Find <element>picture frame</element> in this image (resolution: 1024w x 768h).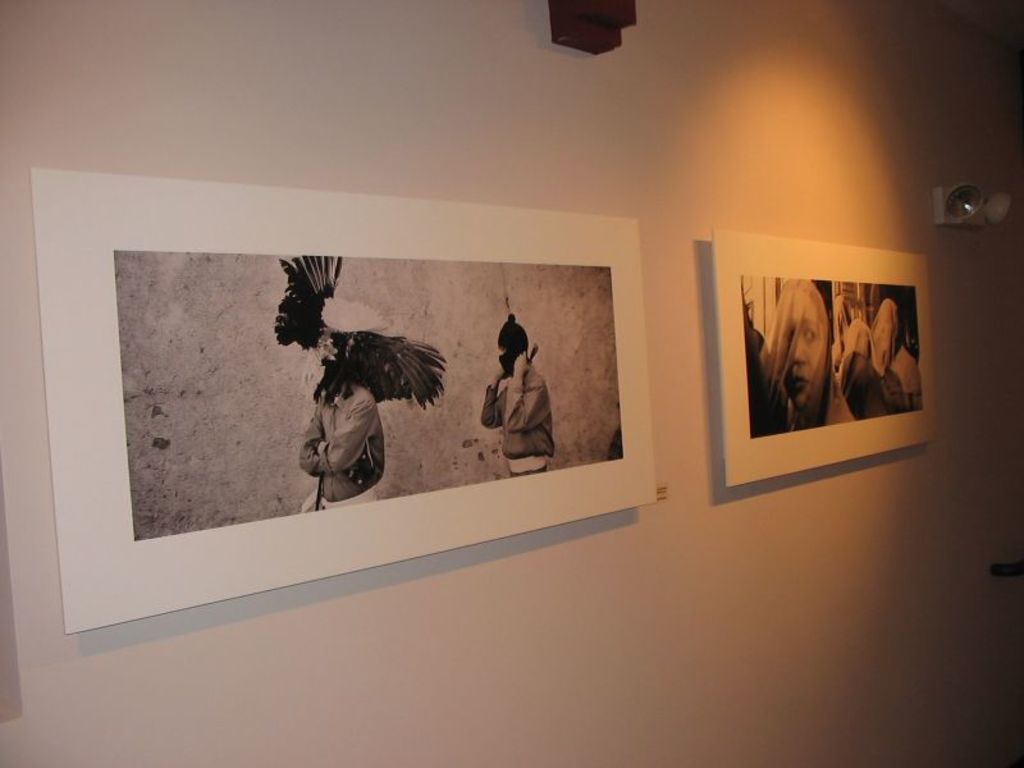
37, 177, 707, 626.
